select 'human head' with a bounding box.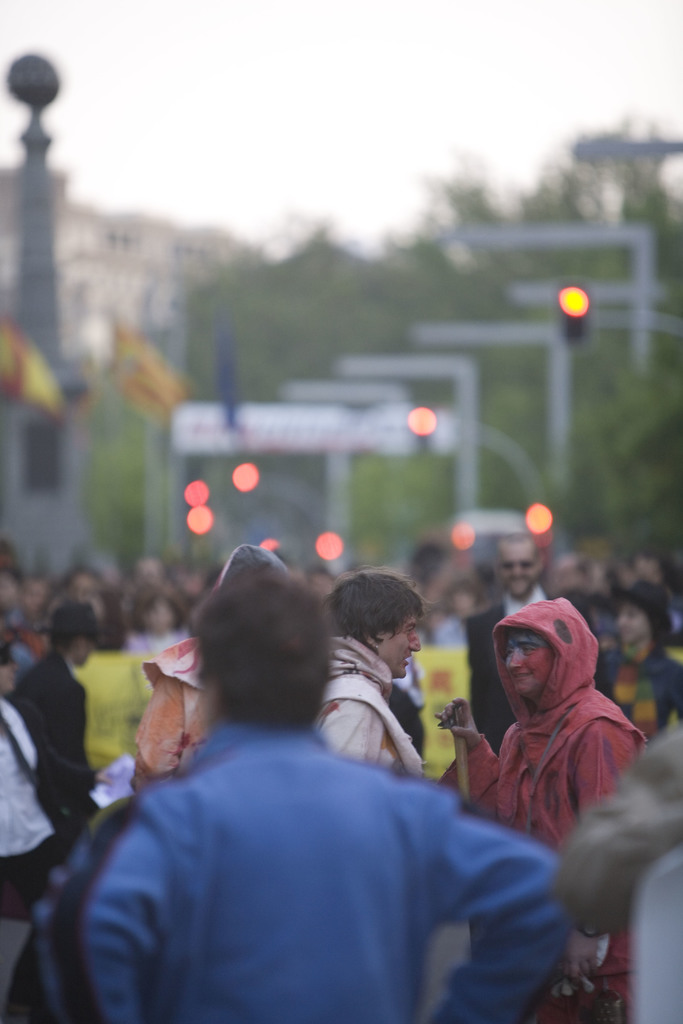
[619,586,670,643].
